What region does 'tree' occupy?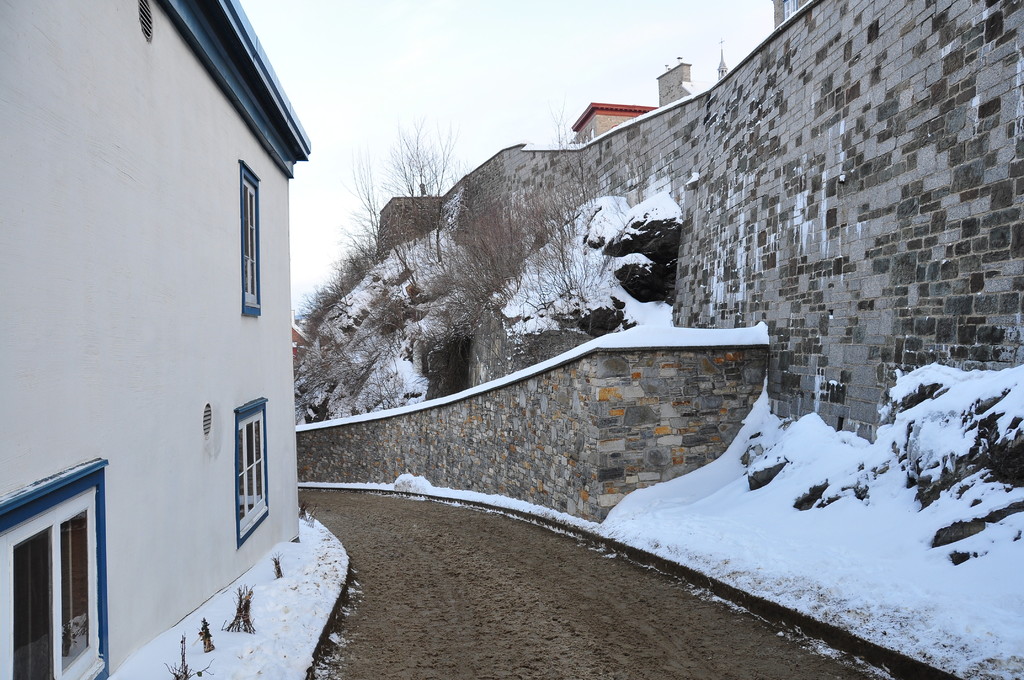
l=420, t=107, r=639, b=371.
